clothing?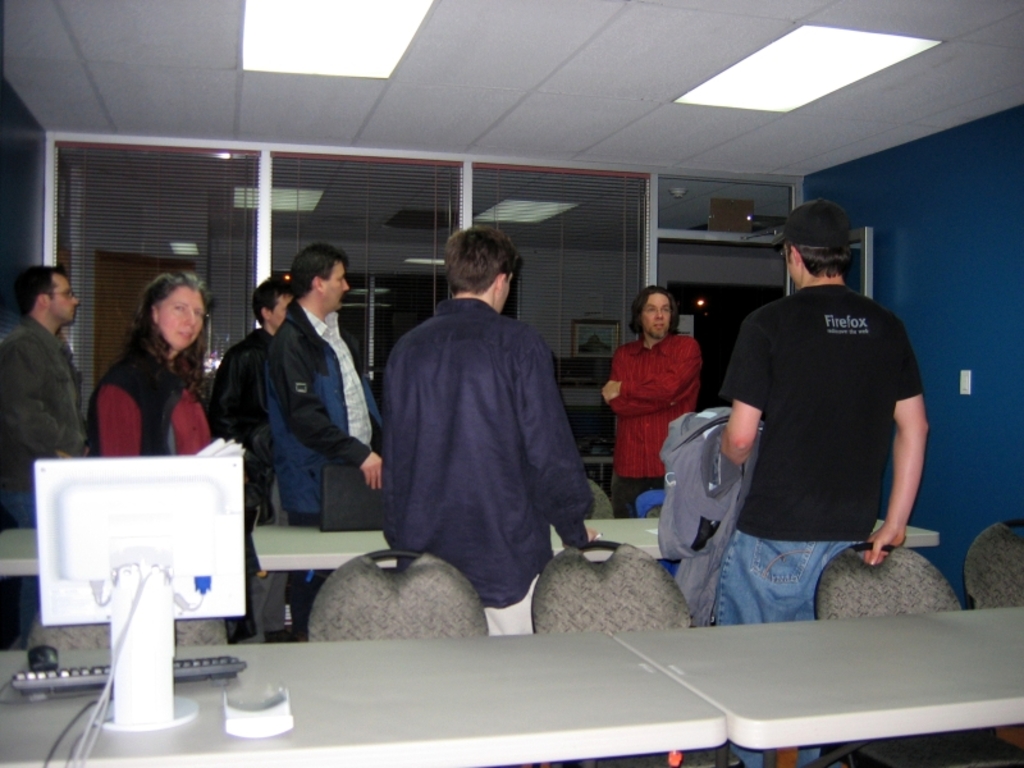
bbox(82, 335, 218, 460)
